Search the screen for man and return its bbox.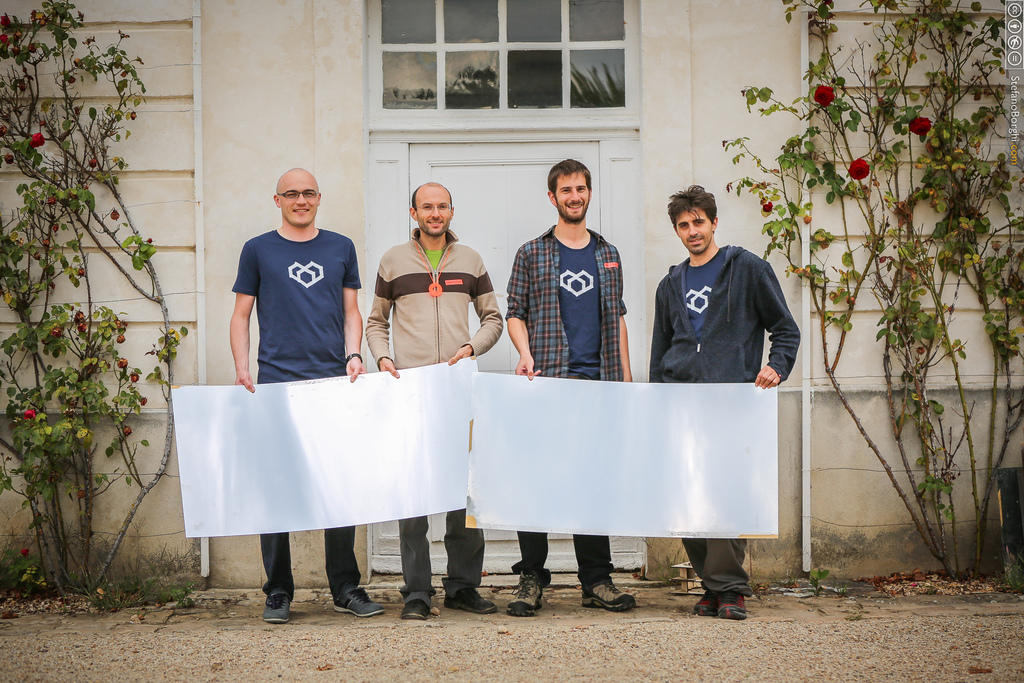
Found: region(493, 156, 644, 617).
